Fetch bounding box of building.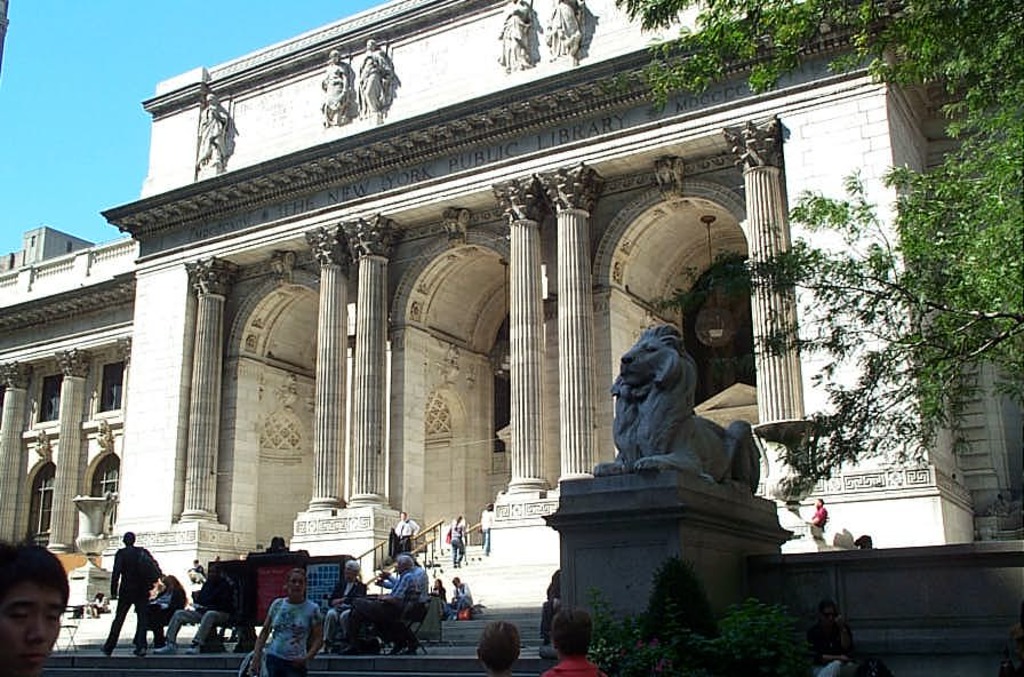
Bbox: 0:0:1023:592.
